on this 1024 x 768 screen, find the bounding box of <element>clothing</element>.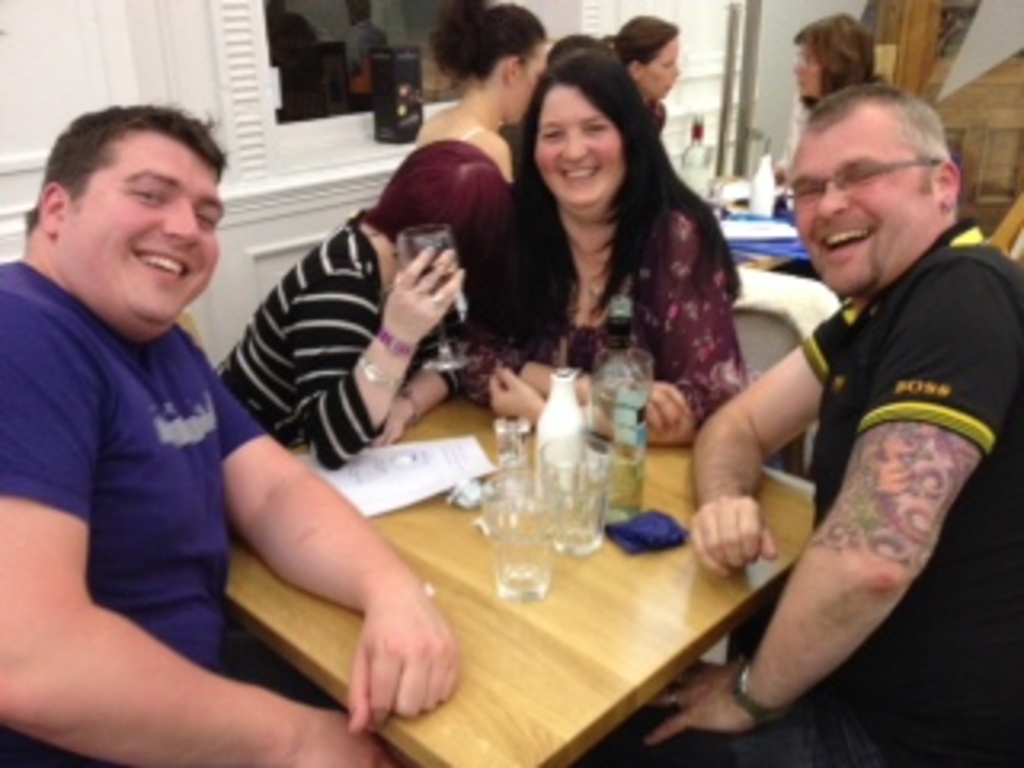
Bounding box: select_region(218, 208, 464, 477).
